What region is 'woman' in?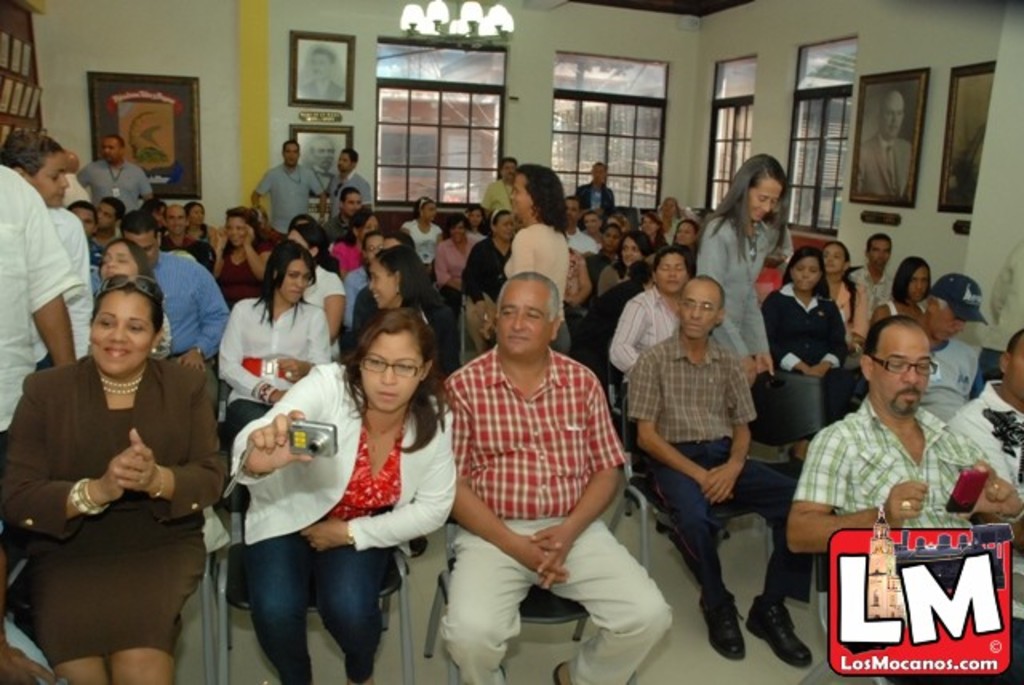
581, 211, 606, 238.
